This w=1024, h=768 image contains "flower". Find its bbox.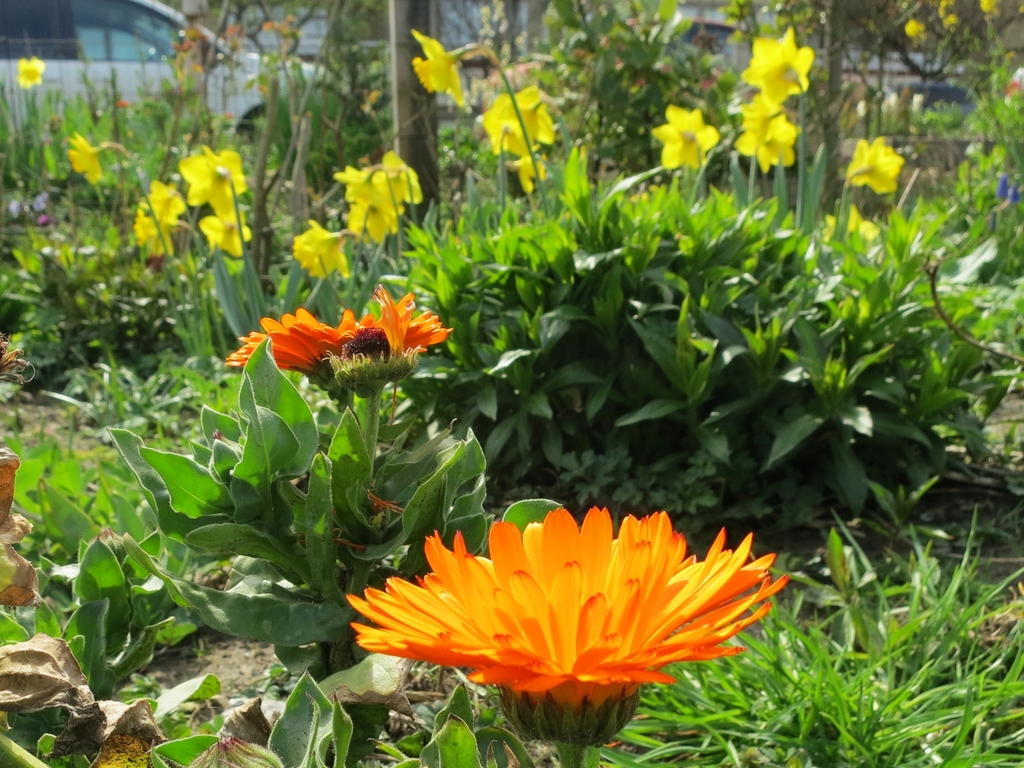
145 179 184 225.
